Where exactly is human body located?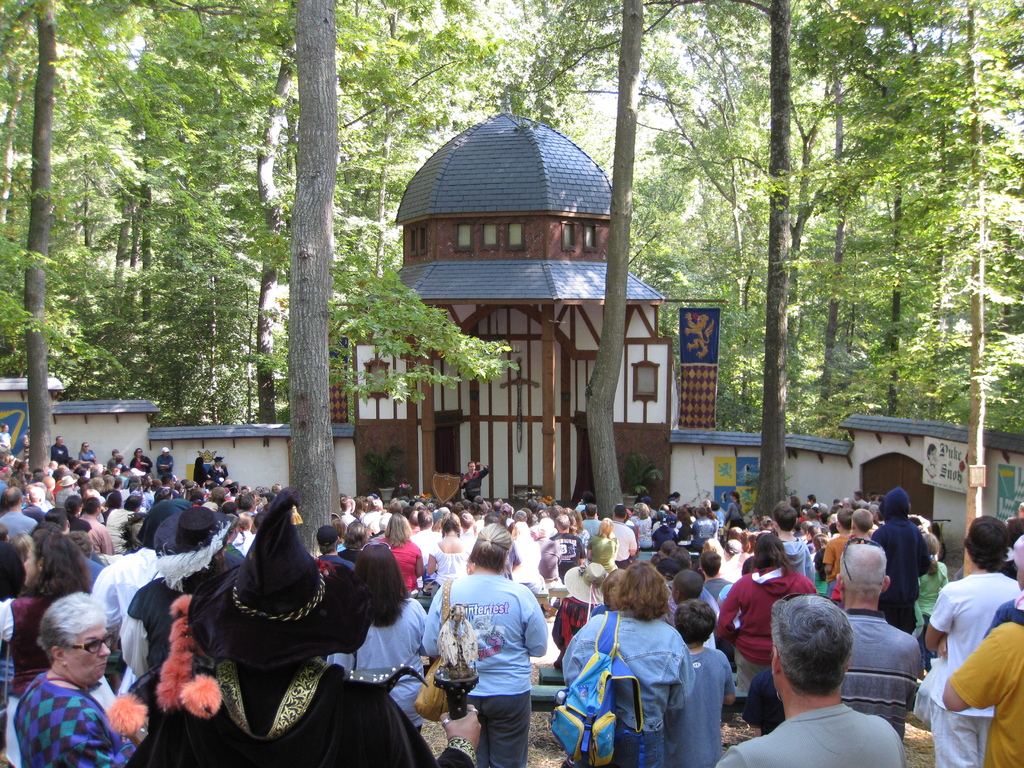
Its bounding box is rect(835, 611, 930, 737).
